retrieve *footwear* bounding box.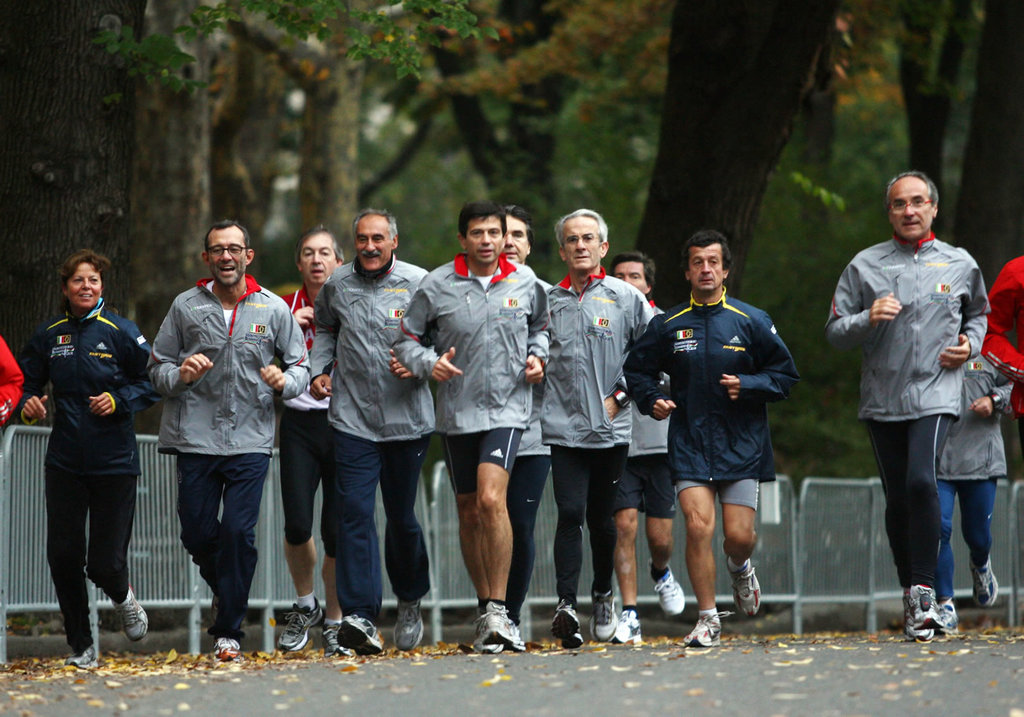
Bounding box: <box>973,551,1000,609</box>.
